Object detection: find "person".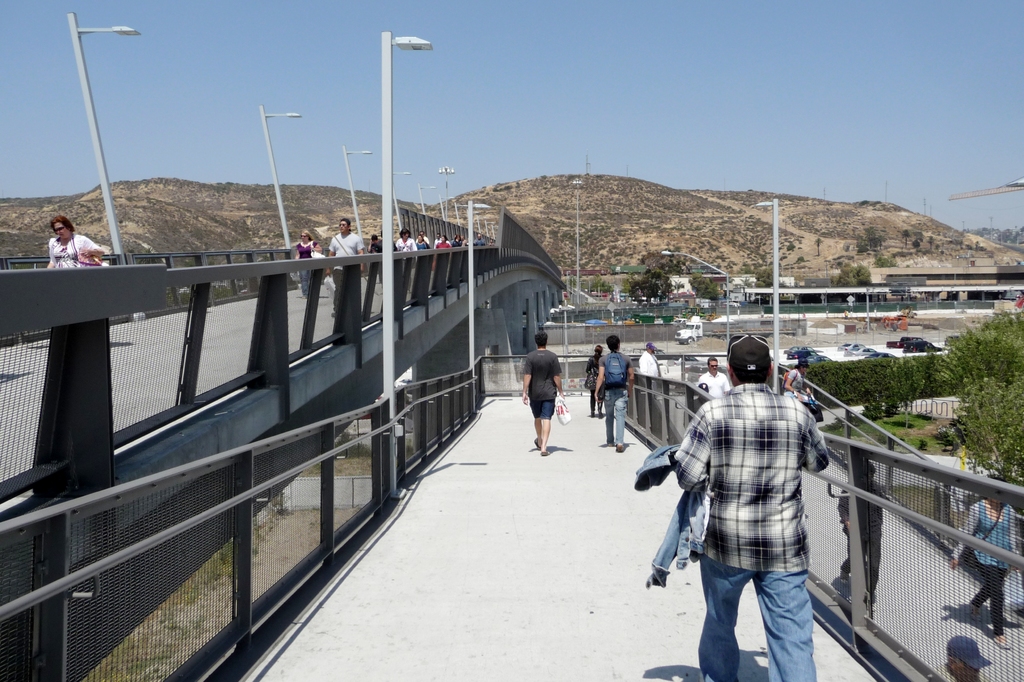
517/326/570/455.
